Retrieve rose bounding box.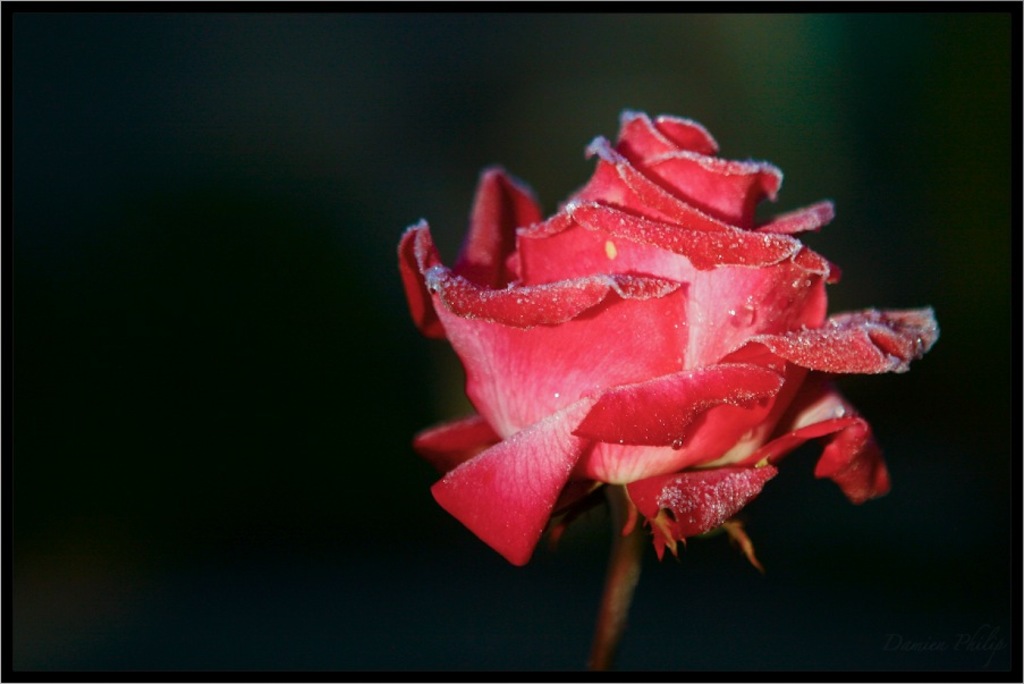
Bounding box: (393,107,943,568).
